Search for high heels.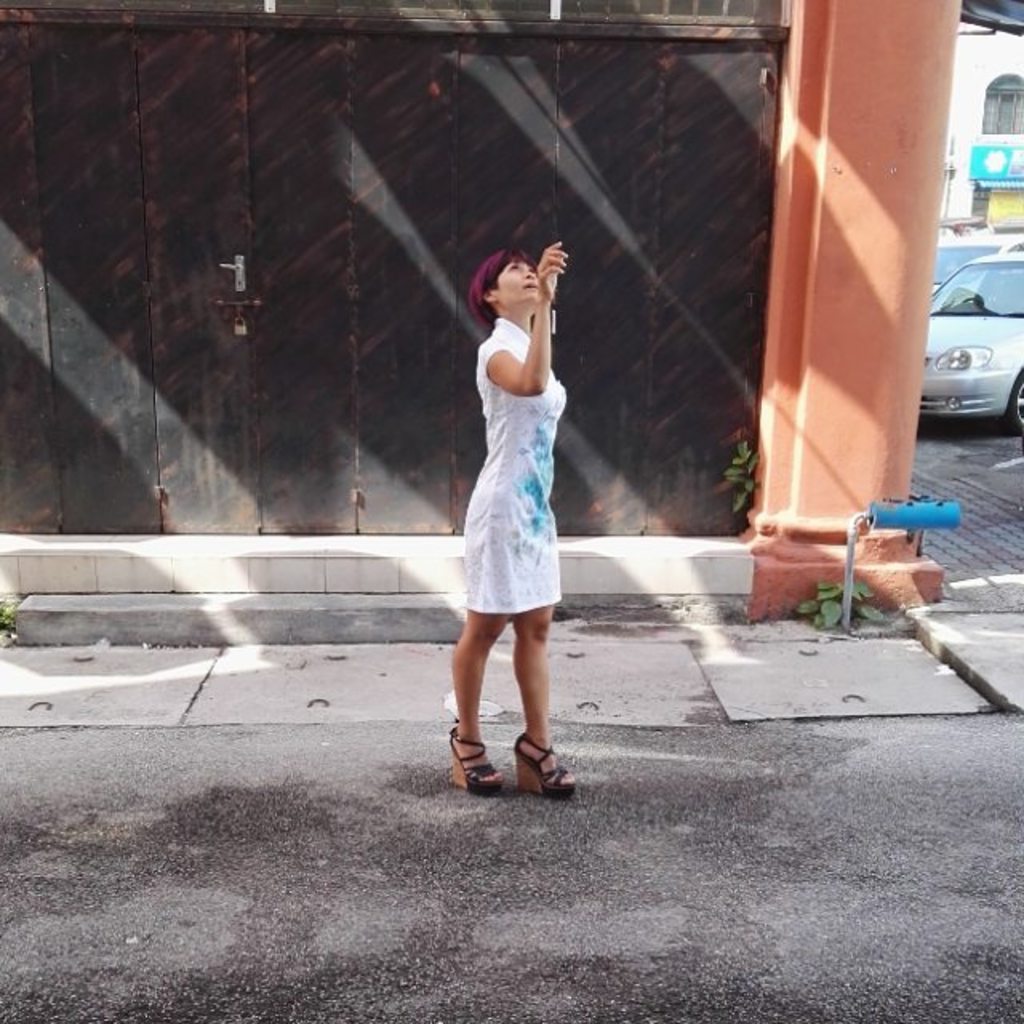
Found at rect(507, 723, 581, 802).
